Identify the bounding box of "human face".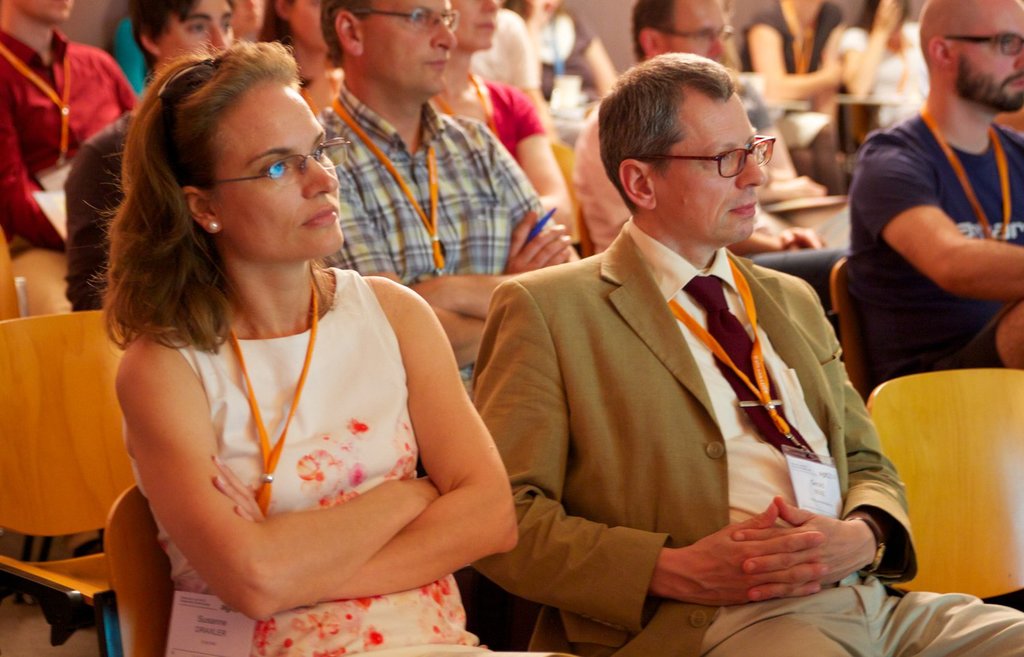
x1=954, y1=0, x2=1023, y2=106.
